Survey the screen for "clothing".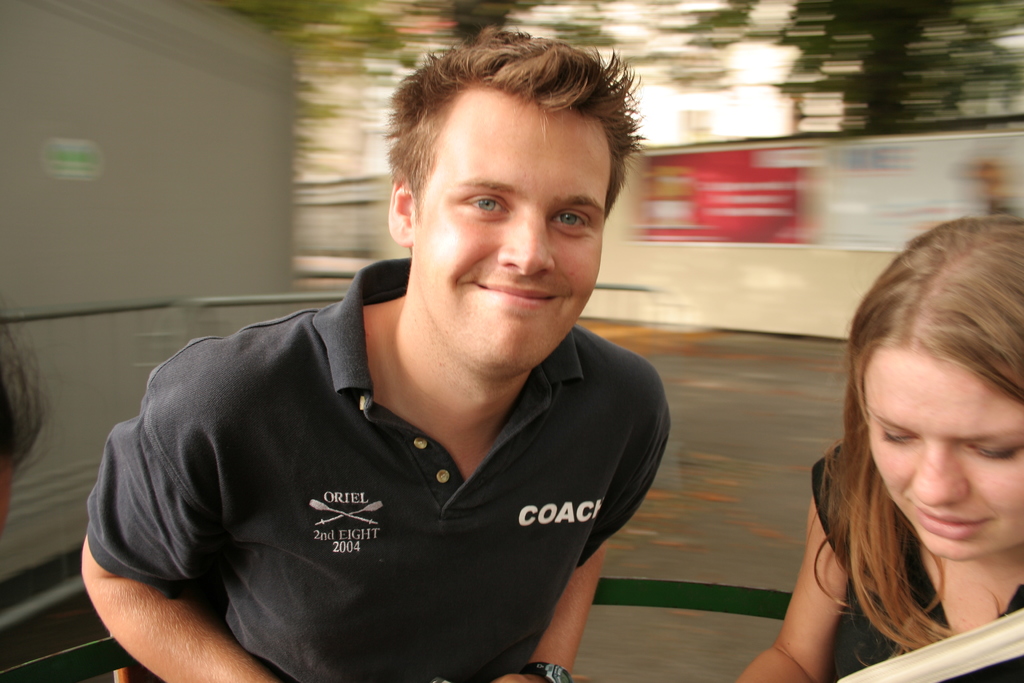
Survey found: [806,441,1023,682].
